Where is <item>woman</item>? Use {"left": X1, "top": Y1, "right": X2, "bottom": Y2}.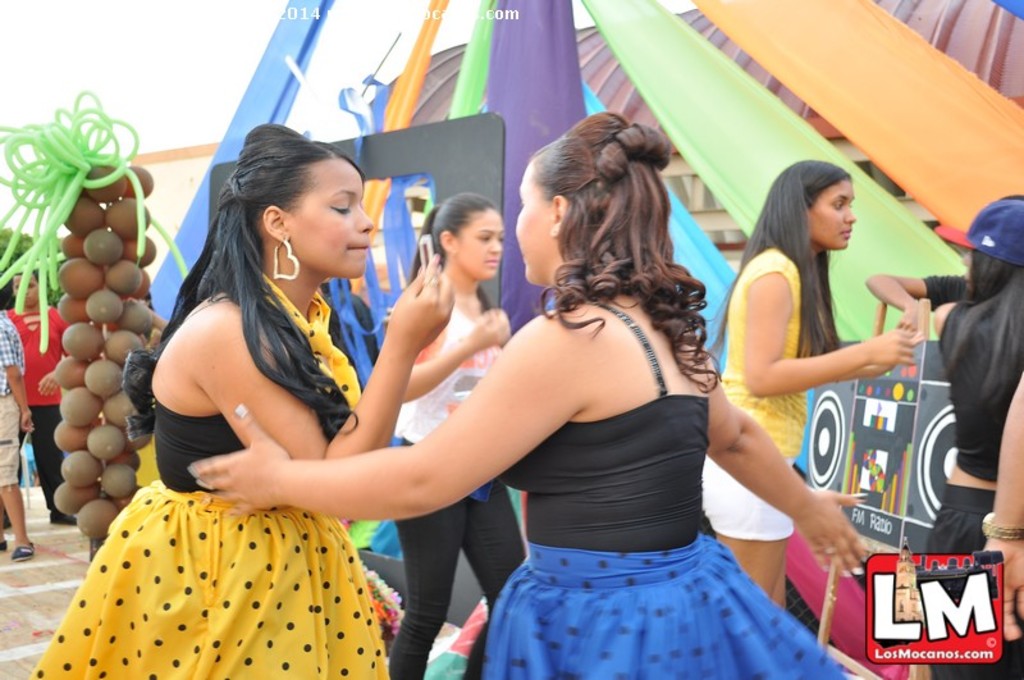
{"left": 192, "top": 110, "right": 868, "bottom": 679}.
